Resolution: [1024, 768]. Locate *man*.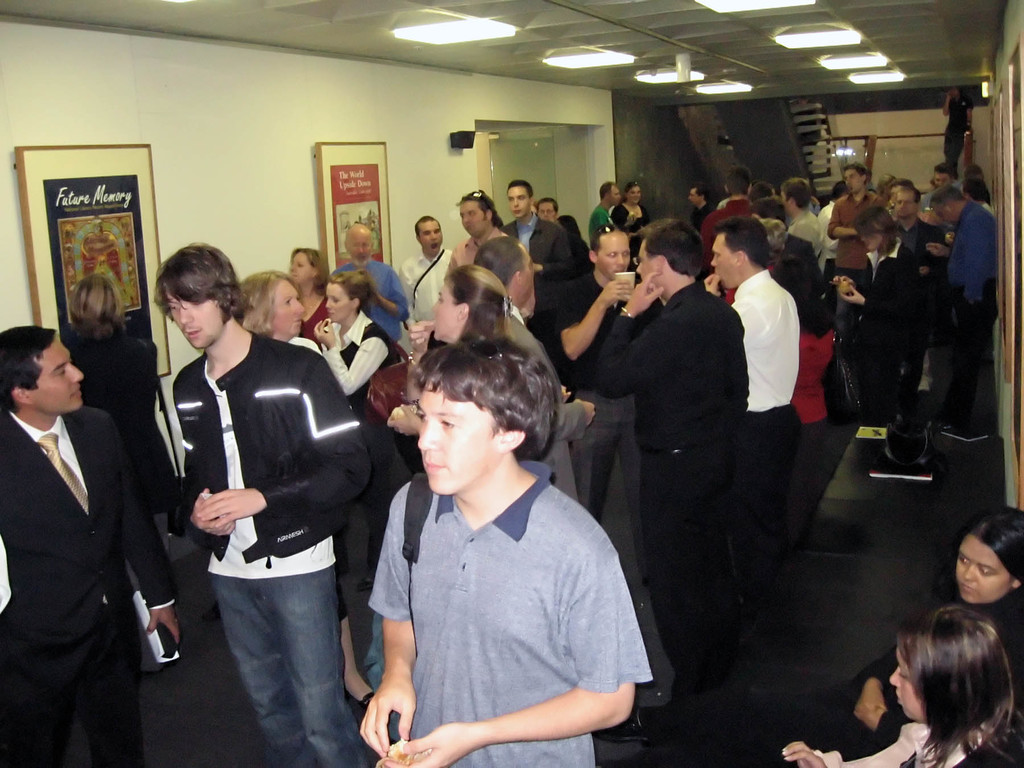
region(683, 181, 709, 233).
